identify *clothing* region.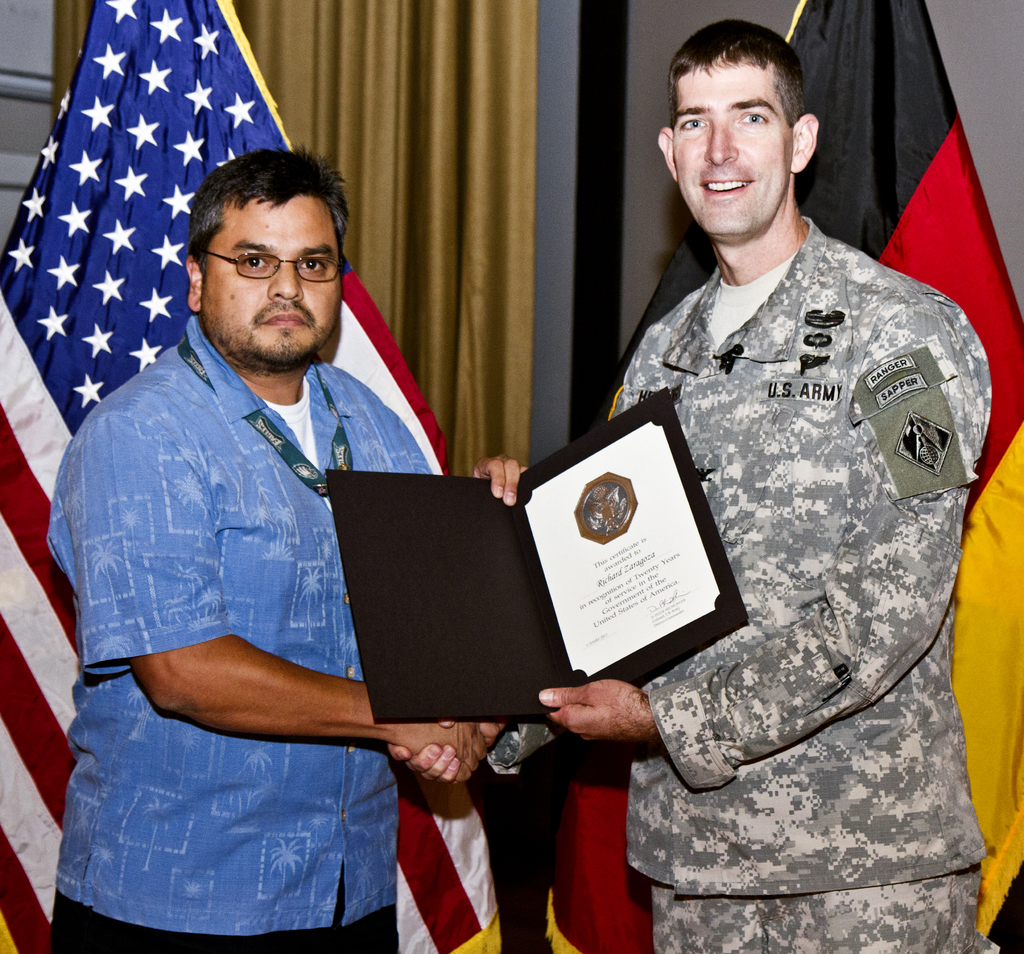
Region: {"left": 638, "top": 866, "right": 1004, "bottom": 953}.
